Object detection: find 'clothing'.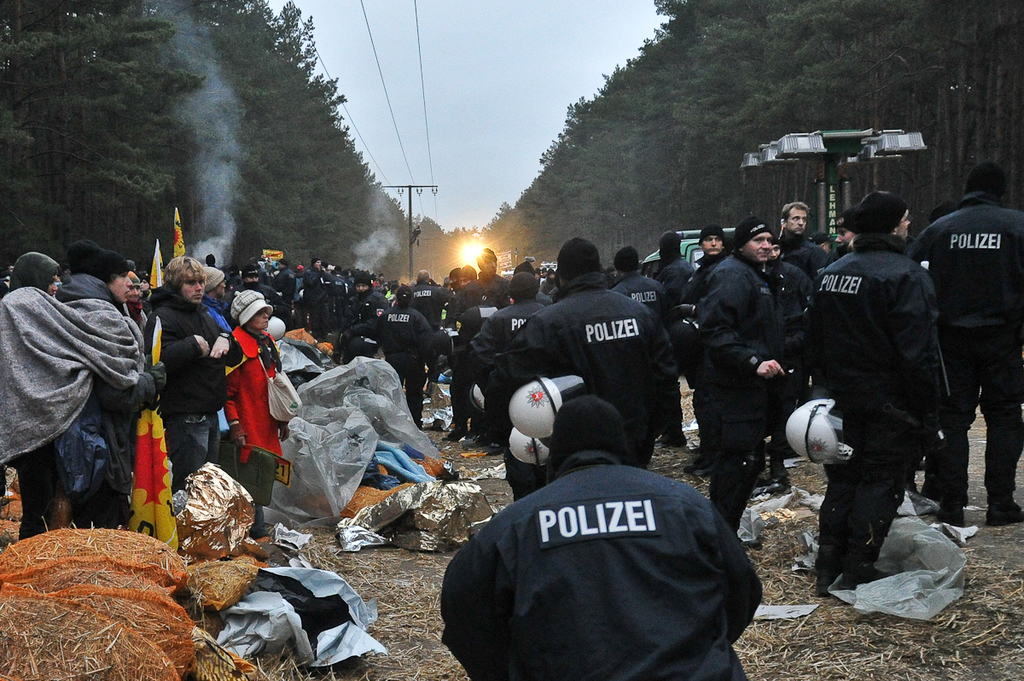
select_region(451, 451, 780, 671).
